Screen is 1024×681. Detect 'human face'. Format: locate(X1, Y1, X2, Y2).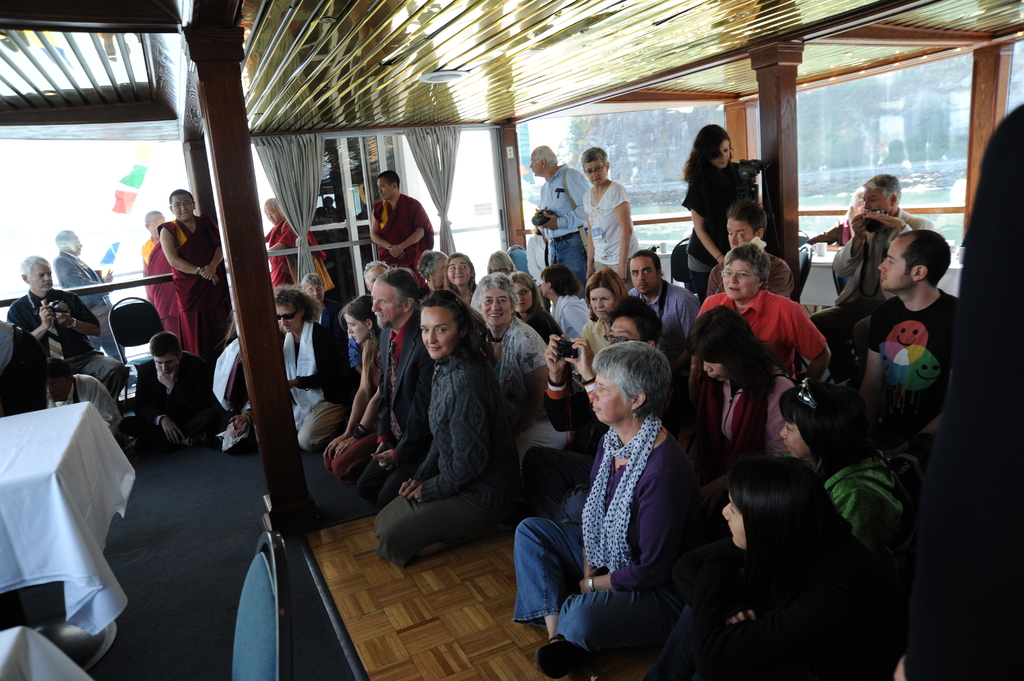
locate(68, 232, 81, 252).
